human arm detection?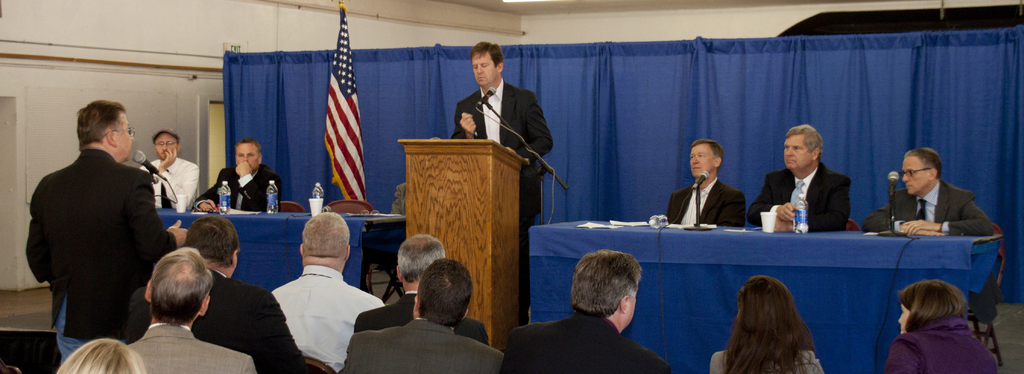
900:194:992:236
